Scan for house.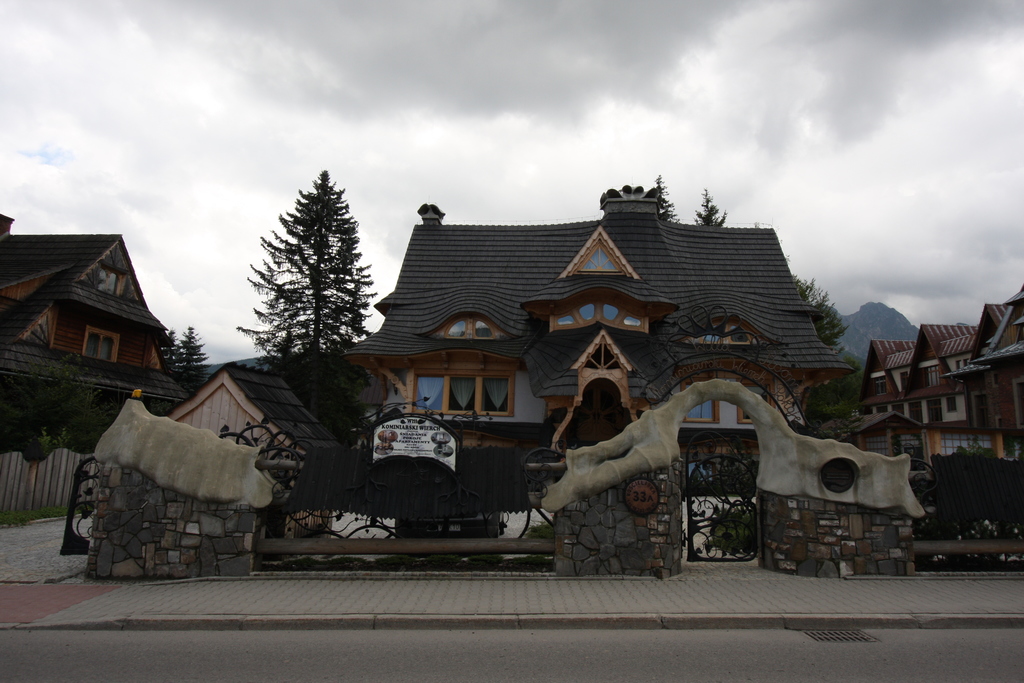
Scan result: detection(806, 285, 1023, 458).
